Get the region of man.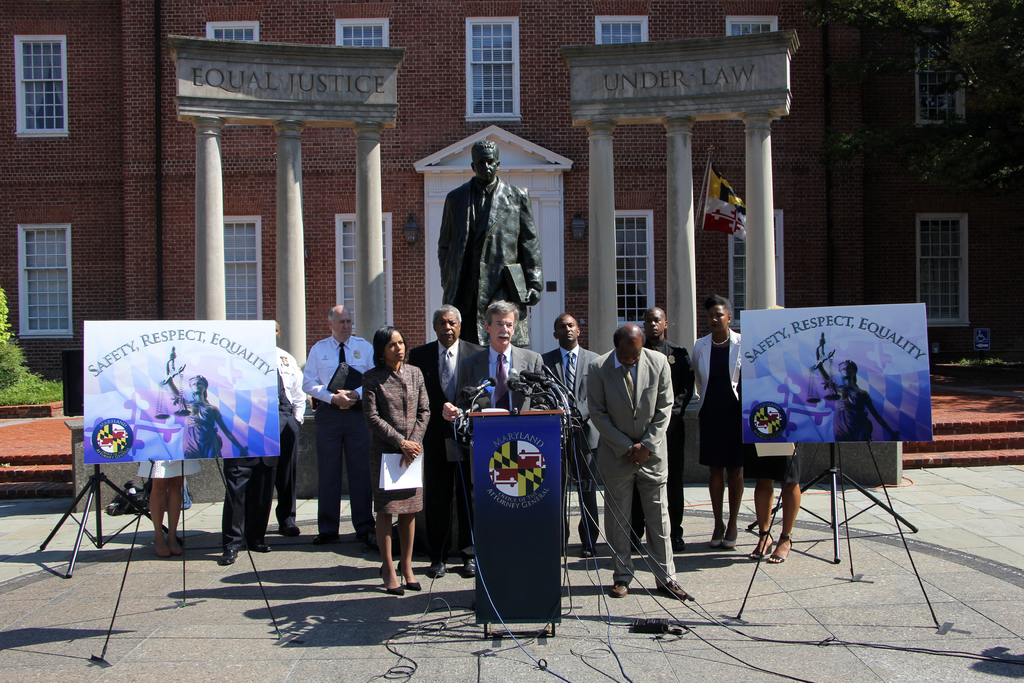
locate(435, 137, 545, 357).
